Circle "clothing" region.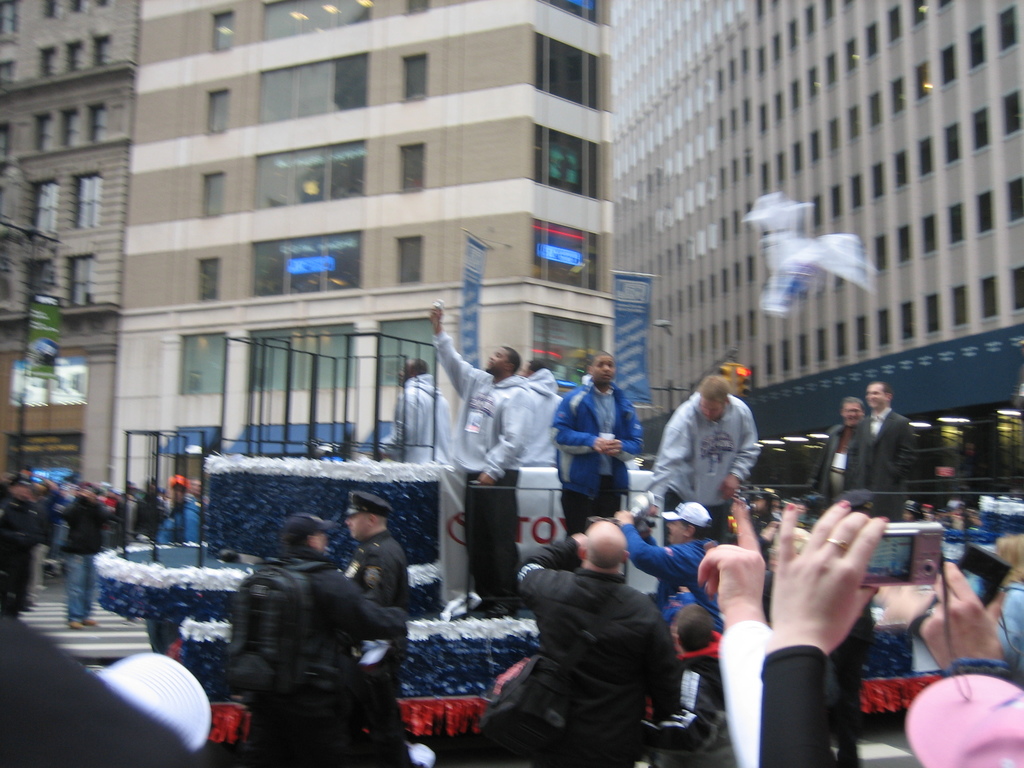
Region: <region>0, 598, 198, 767</region>.
